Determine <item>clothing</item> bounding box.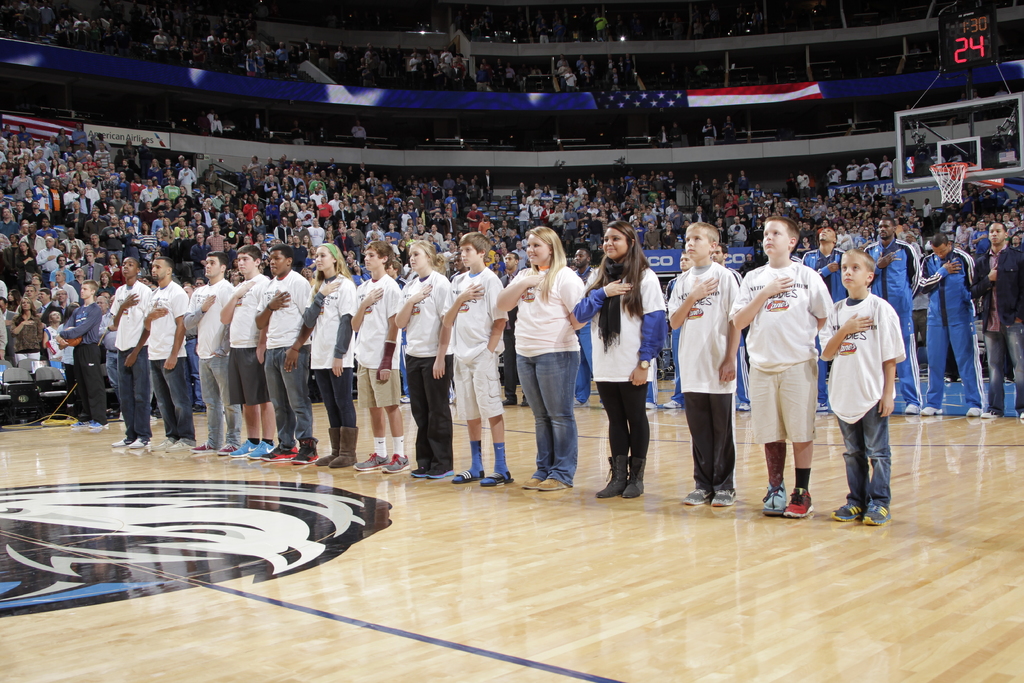
Determined: bbox=(857, 239, 925, 414).
